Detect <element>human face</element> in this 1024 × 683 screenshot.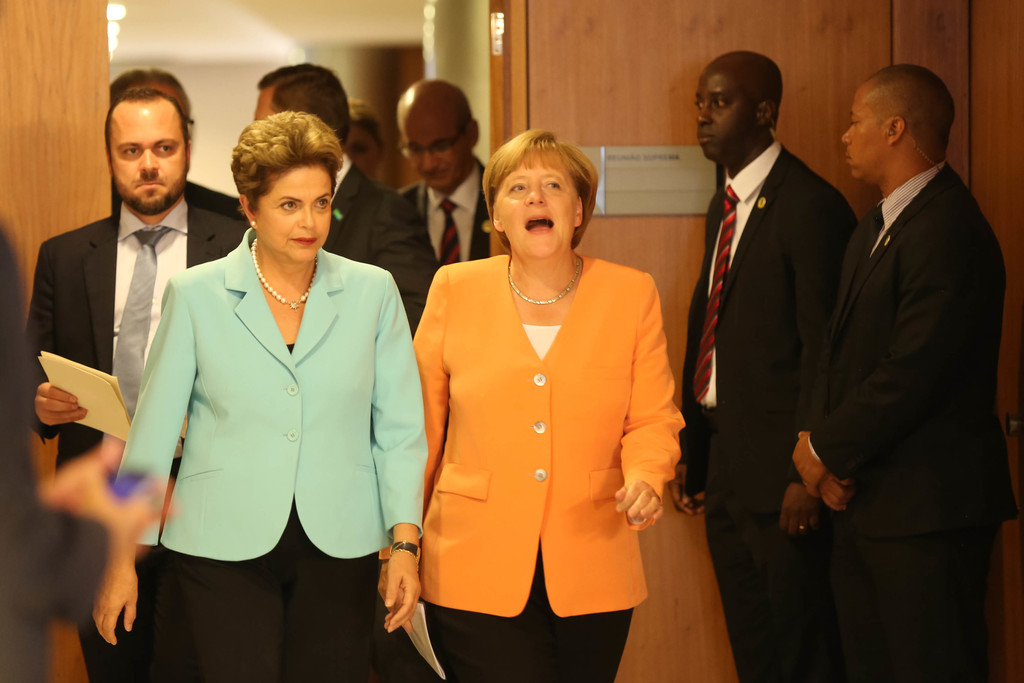
Detection: Rect(344, 120, 376, 174).
